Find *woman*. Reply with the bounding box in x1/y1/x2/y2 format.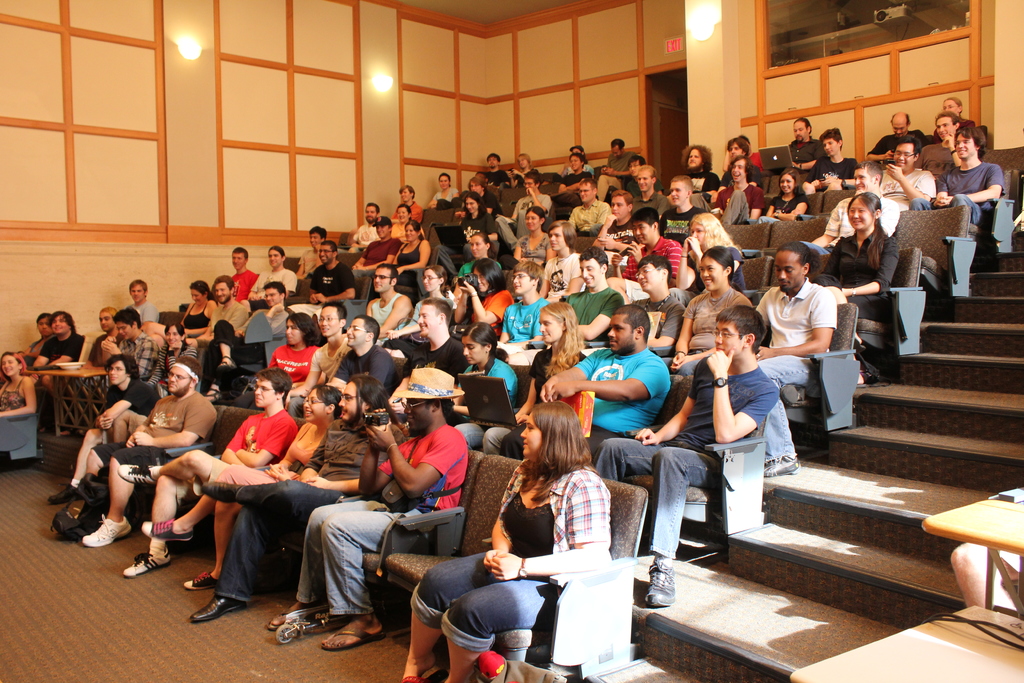
664/212/744/304.
